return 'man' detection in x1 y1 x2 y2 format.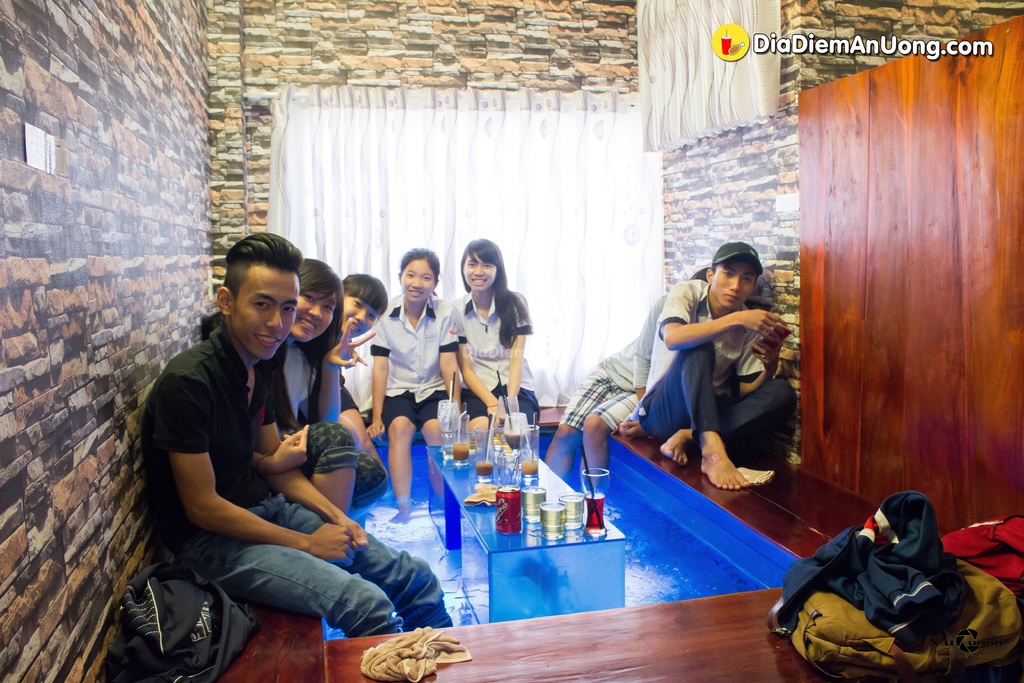
543 260 713 499.
